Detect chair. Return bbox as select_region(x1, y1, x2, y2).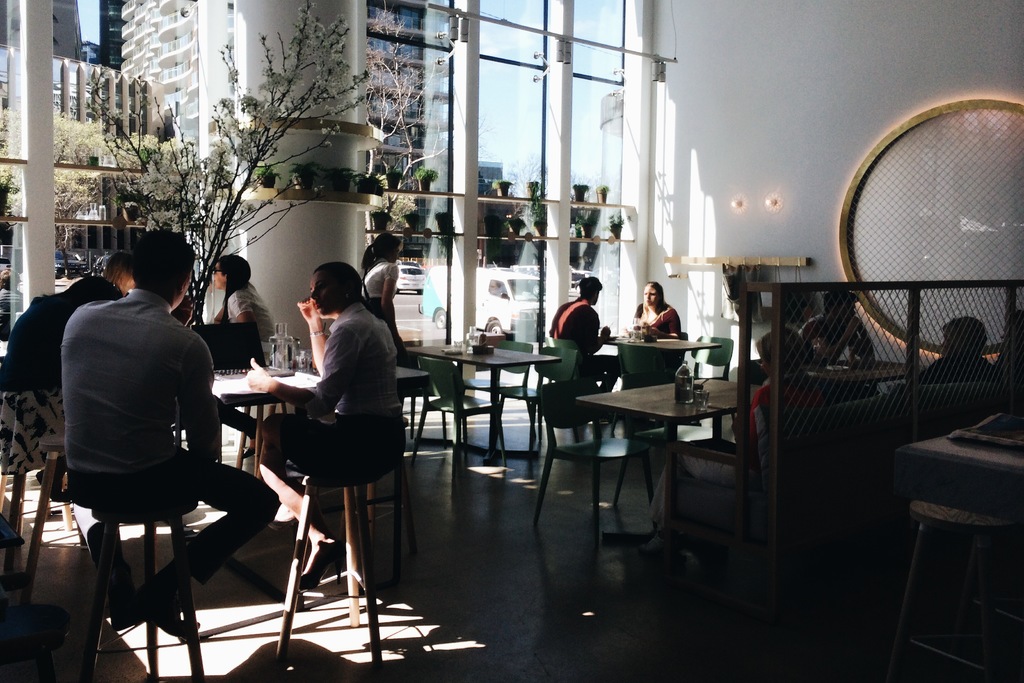
select_region(412, 359, 511, 477).
